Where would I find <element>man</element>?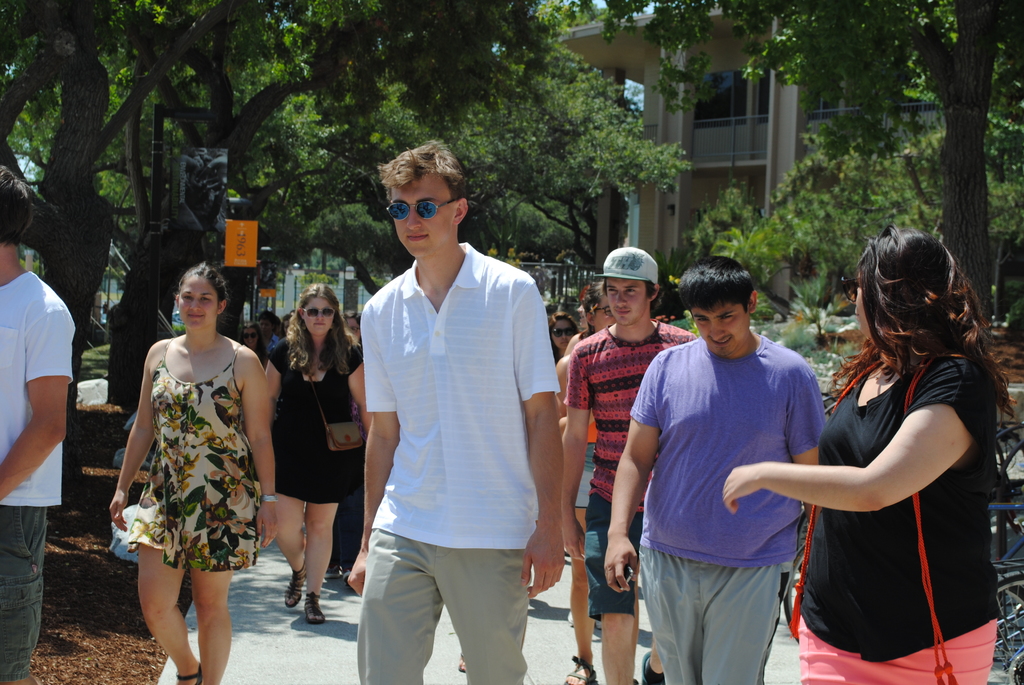
At select_region(563, 282, 669, 684).
